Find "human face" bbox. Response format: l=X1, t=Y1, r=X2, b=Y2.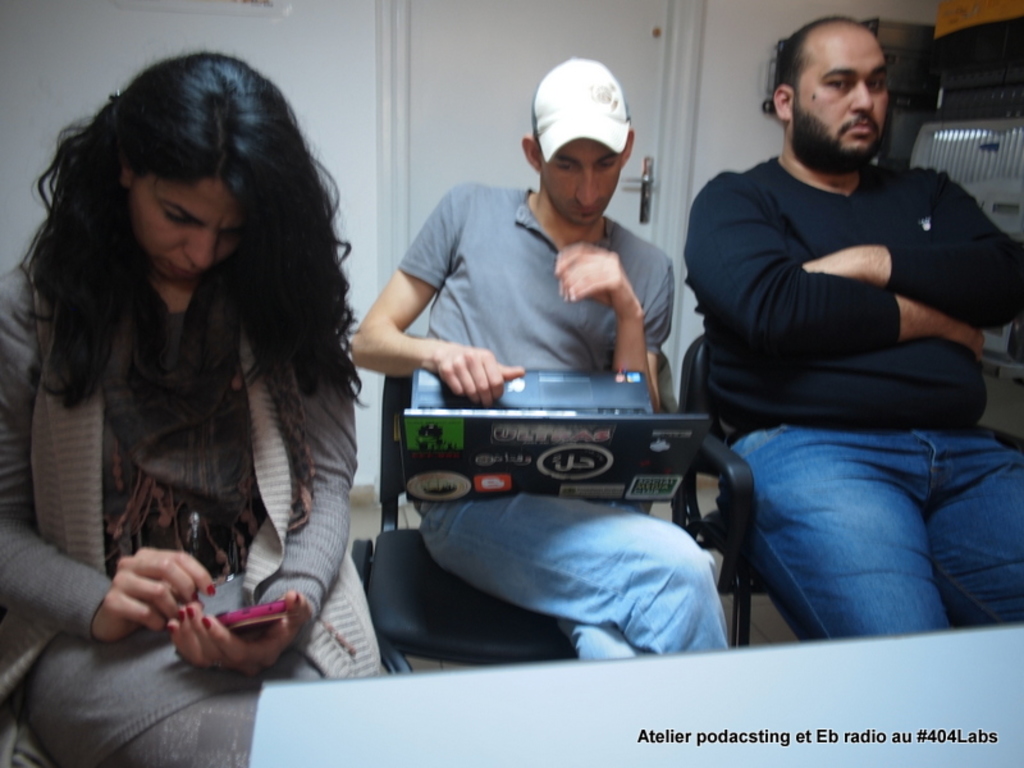
l=539, t=142, r=621, b=229.
